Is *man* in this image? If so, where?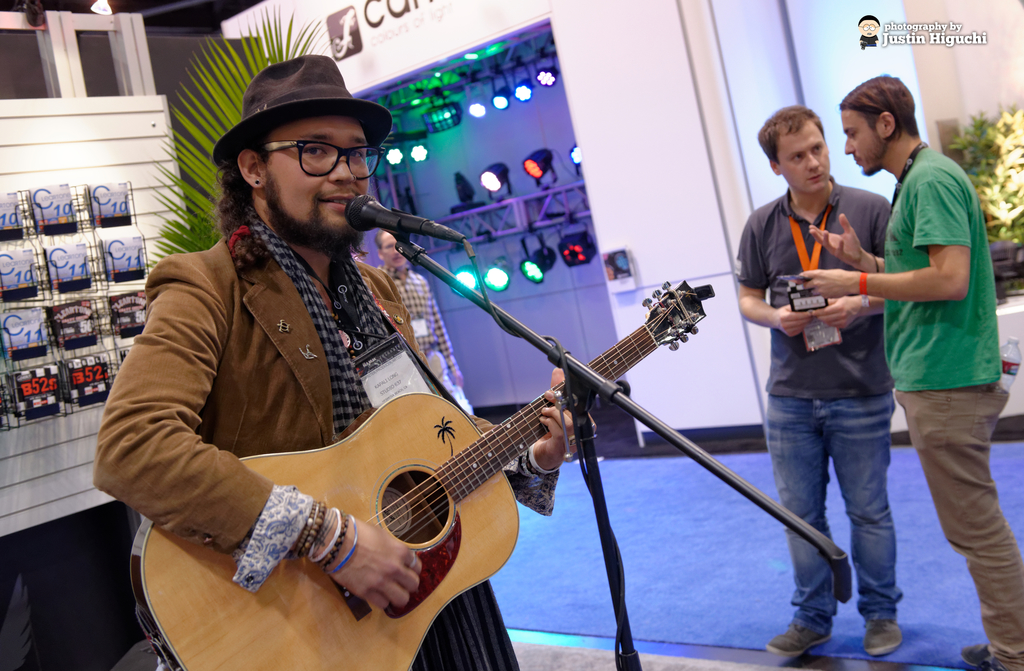
Yes, at l=90, t=54, r=598, b=670.
